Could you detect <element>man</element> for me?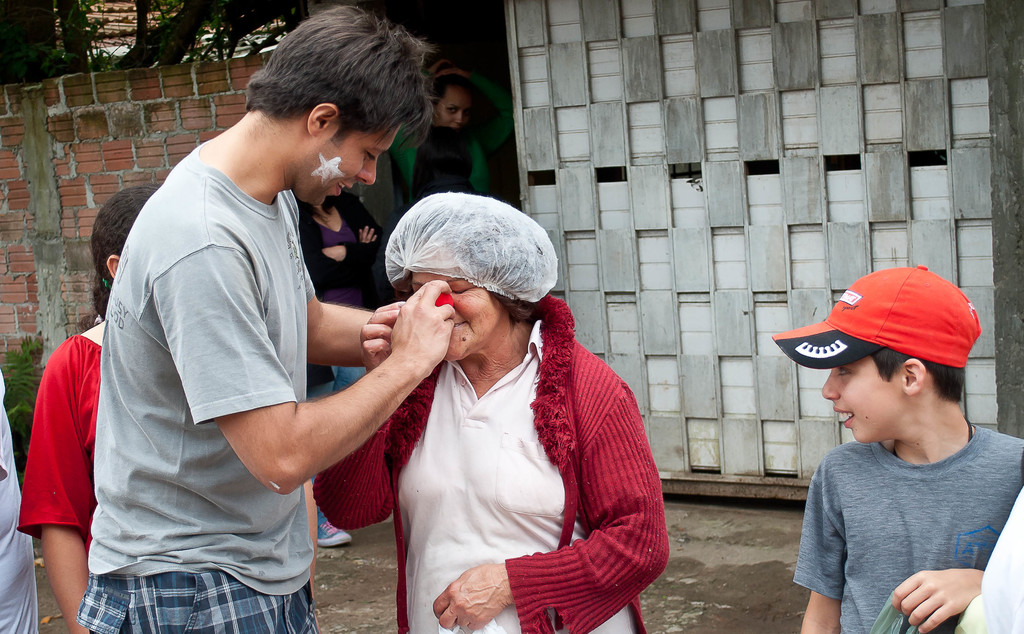
Detection result: box=[48, 42, 440, 633].
